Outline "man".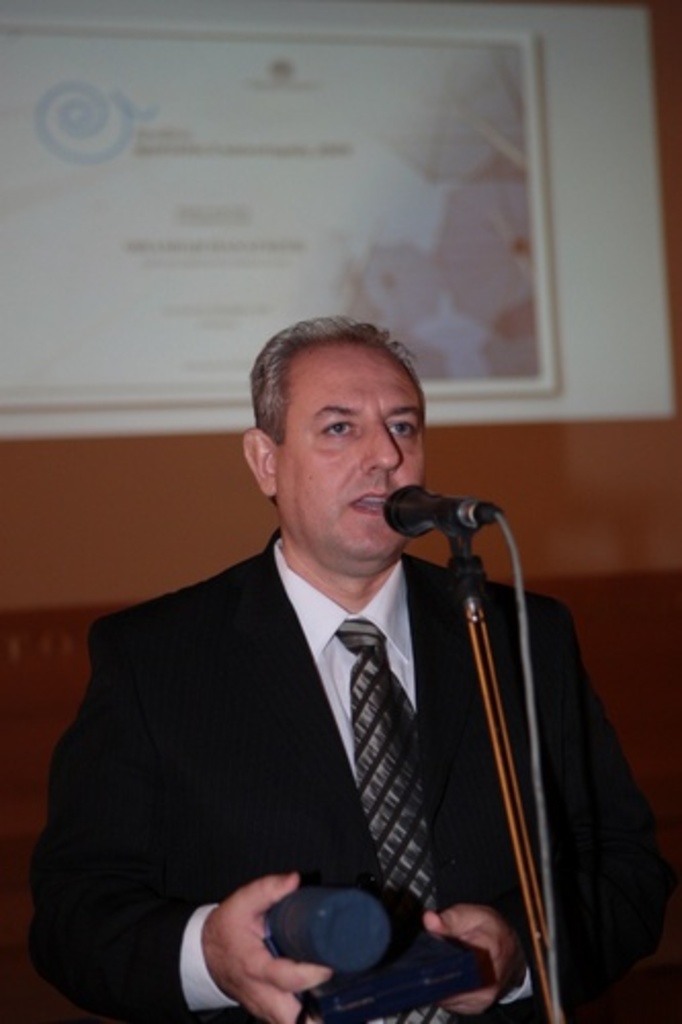
Outline: bbox=(20, 309, 680, 1022).
